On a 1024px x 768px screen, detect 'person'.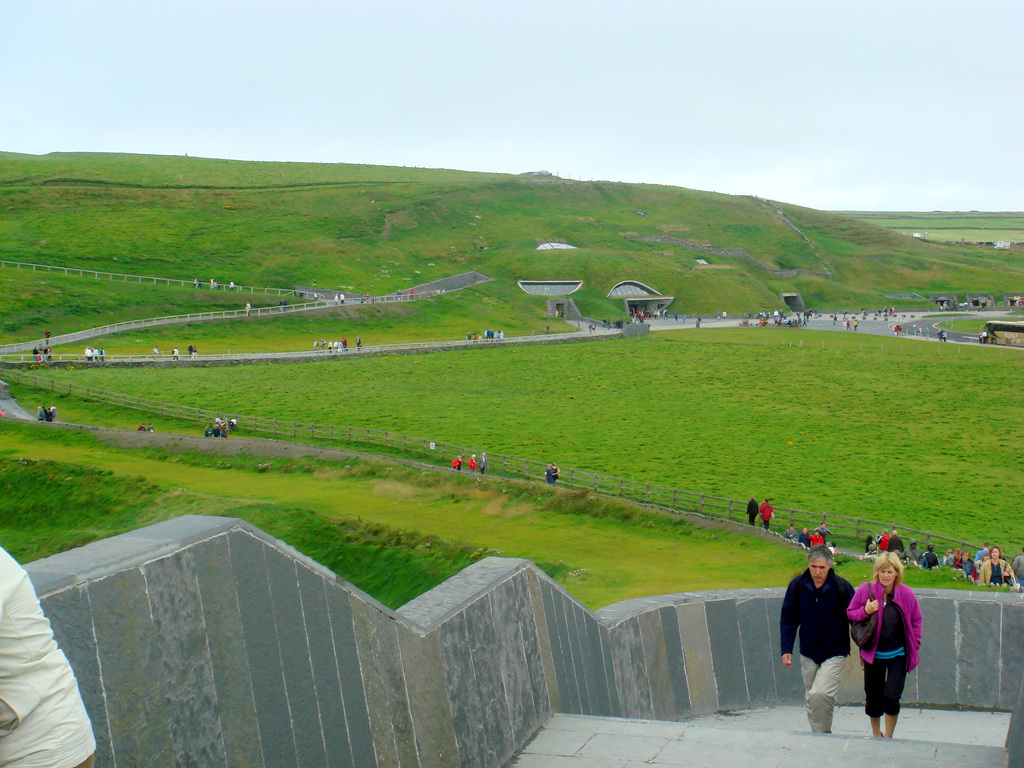
[138, 418, 143, 431].
